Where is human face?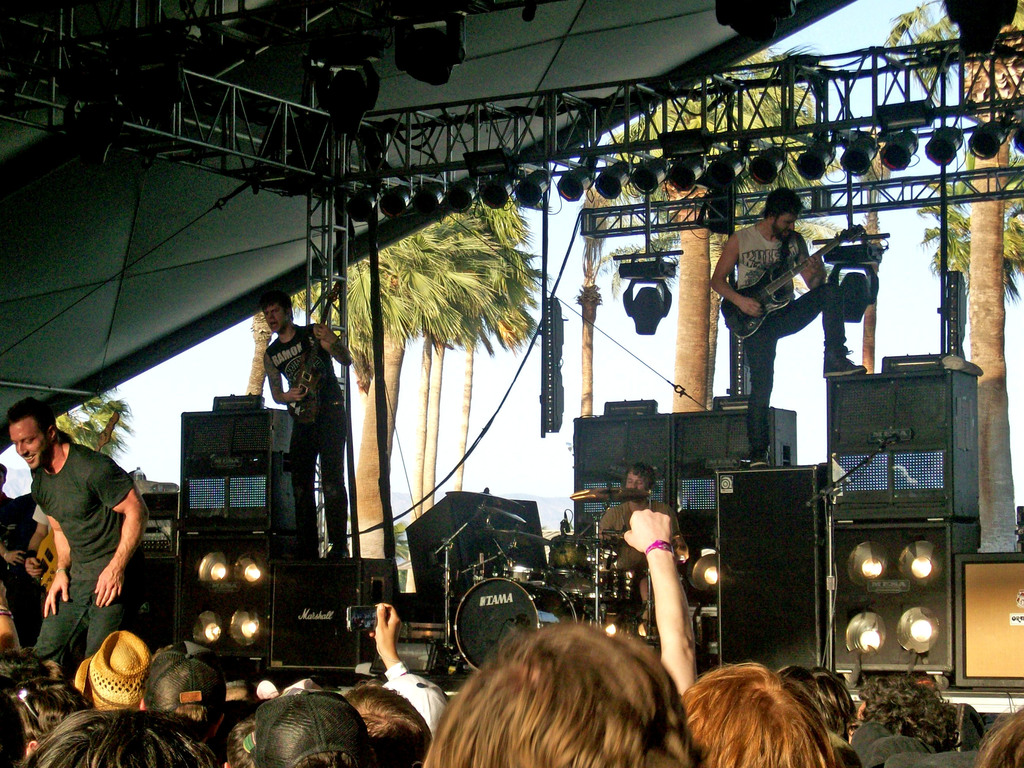
box(268, 303, 286, 332).
